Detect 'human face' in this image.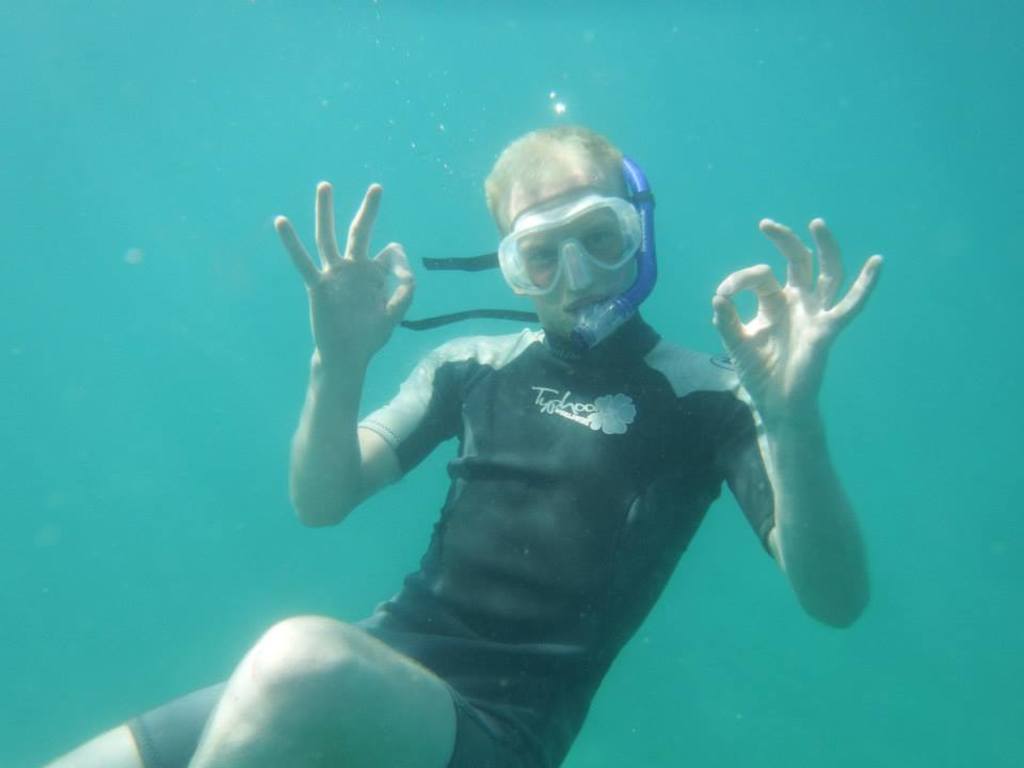
Detection: 503, 178, 643, 340.
